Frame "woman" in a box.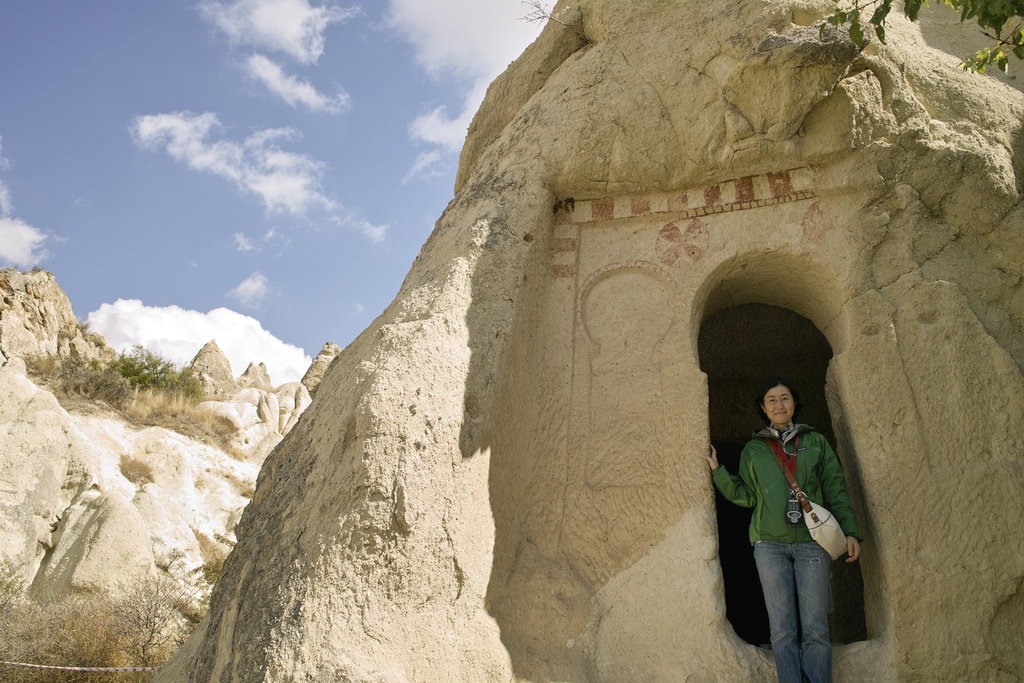
703,383,863,681.
